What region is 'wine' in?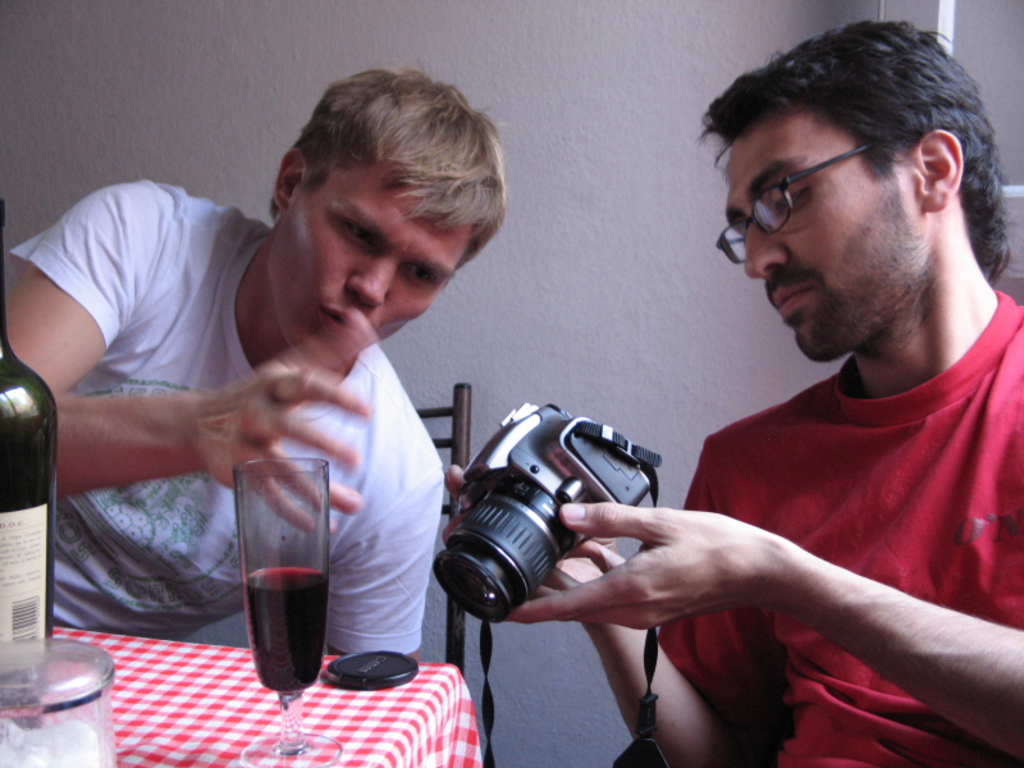
{"x1": 0, "y1": 198, "x2": 50, "y2": 708}.
